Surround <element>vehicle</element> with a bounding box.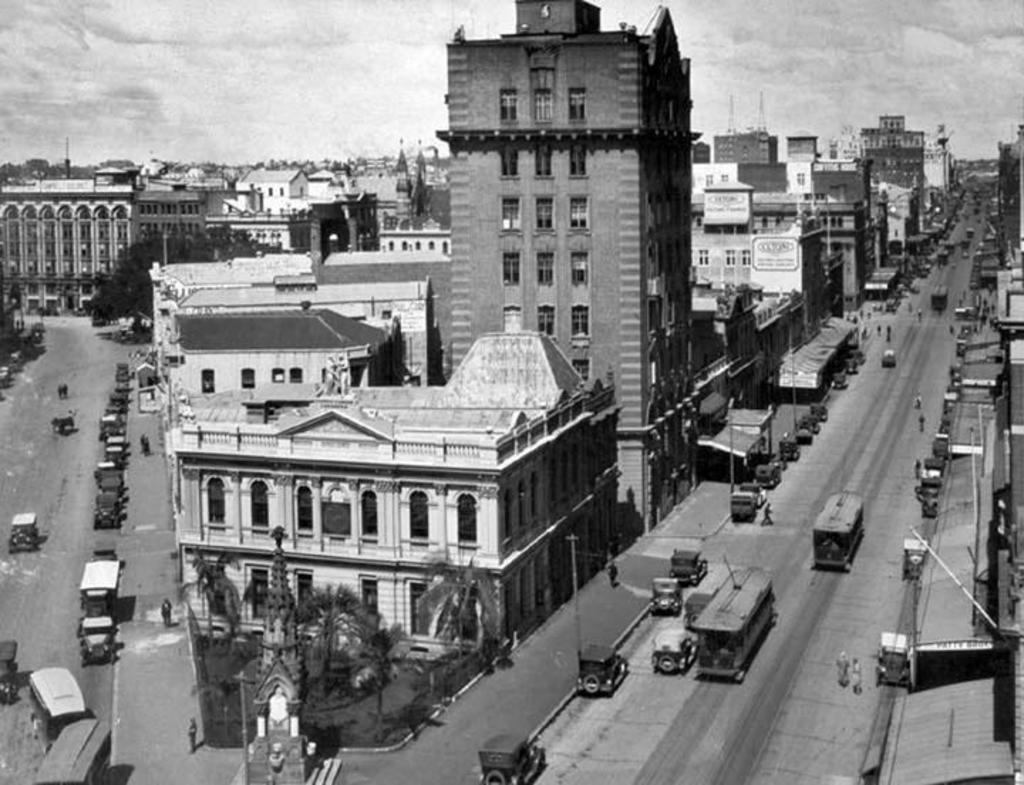
[left=80, top=612, right=117, bottom=666].
